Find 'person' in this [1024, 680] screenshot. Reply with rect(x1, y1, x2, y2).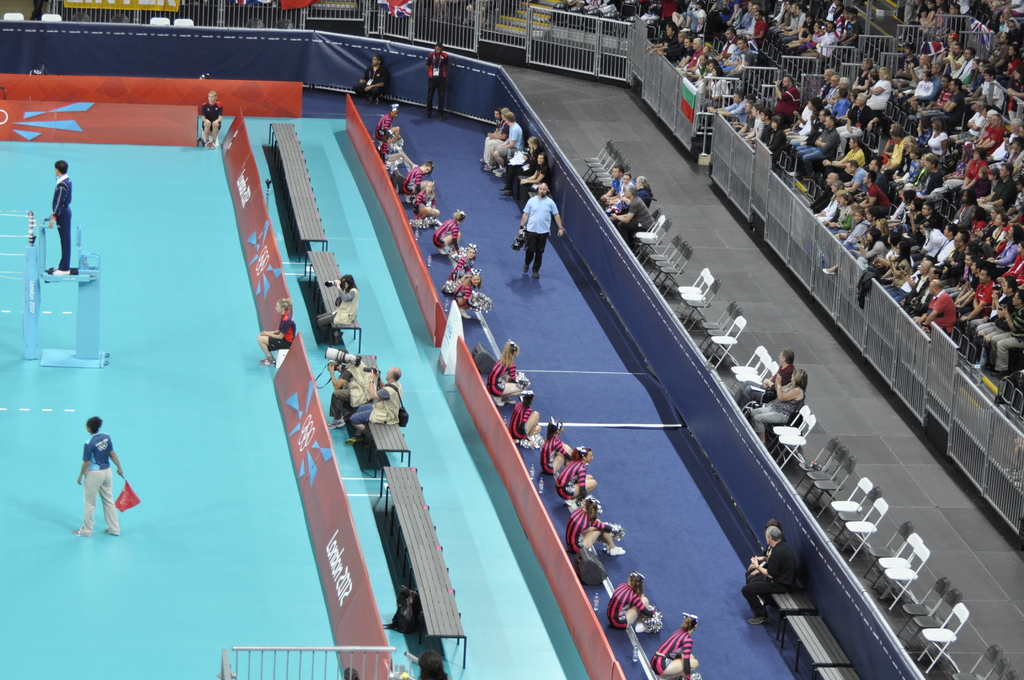
rect(556, 443, 596, 506).
